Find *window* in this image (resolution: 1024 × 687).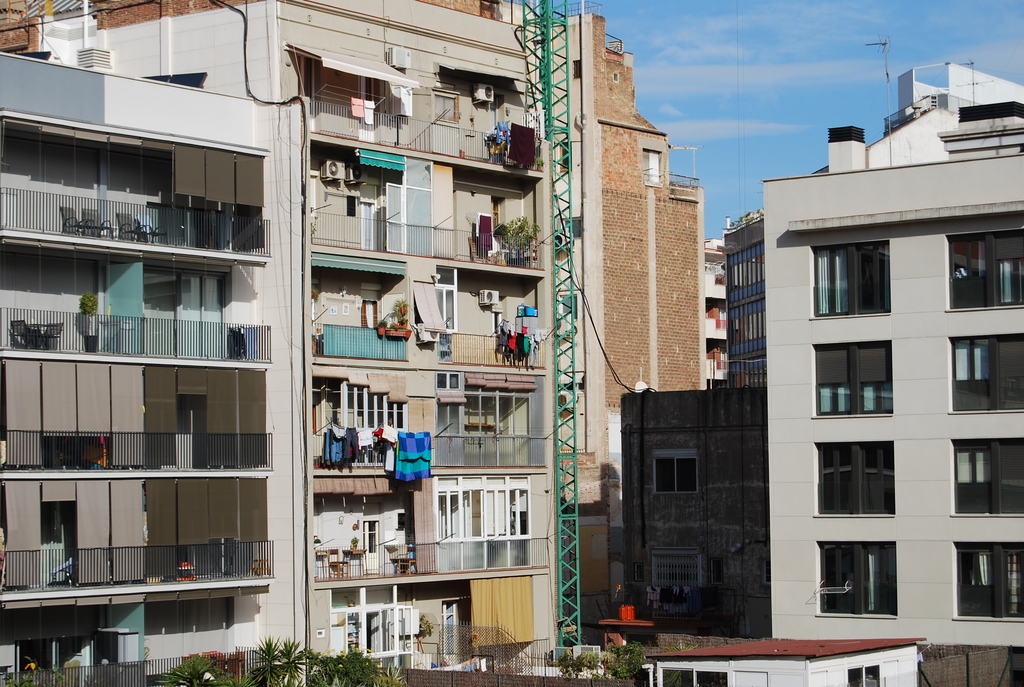
[x1=812, y1=340, x2=892, y2=420].
